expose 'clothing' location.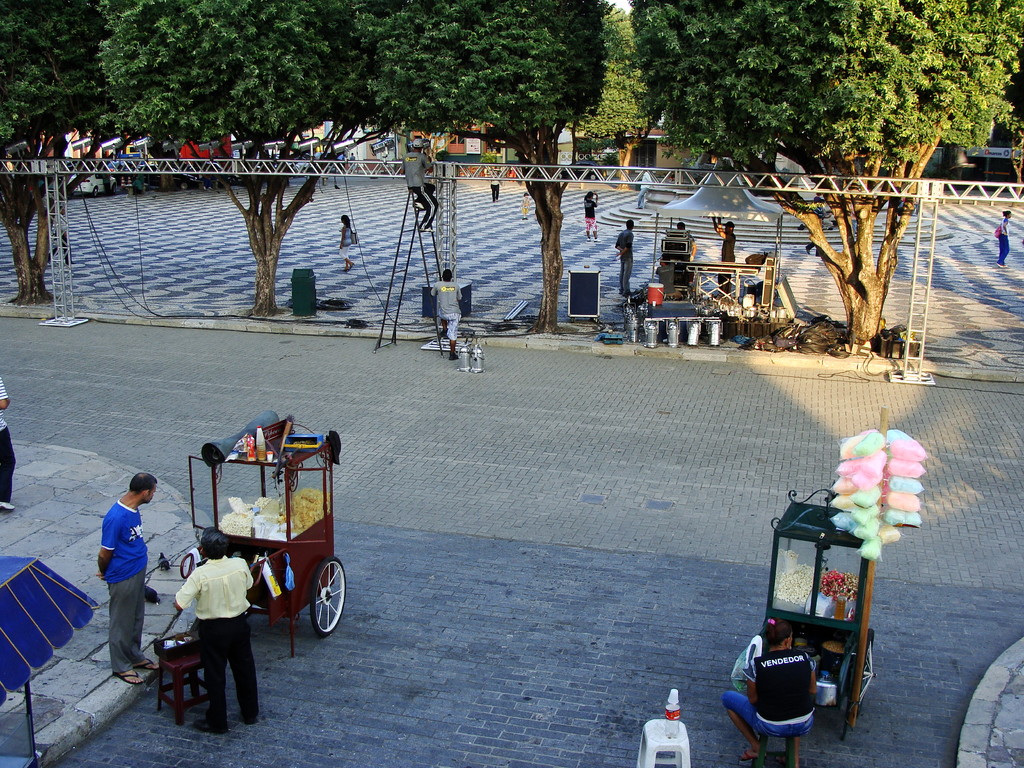
Exposed at left=575, top=198, right=602, bottom=243.
